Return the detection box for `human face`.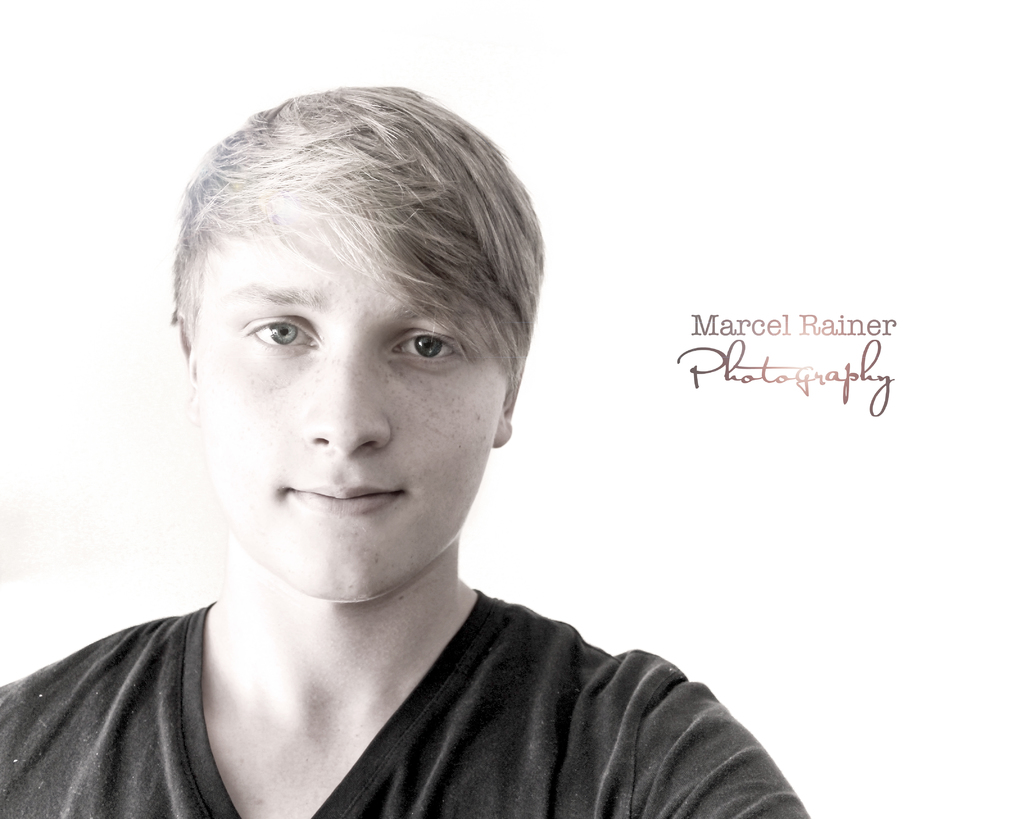
195, 235, 511, 603.
